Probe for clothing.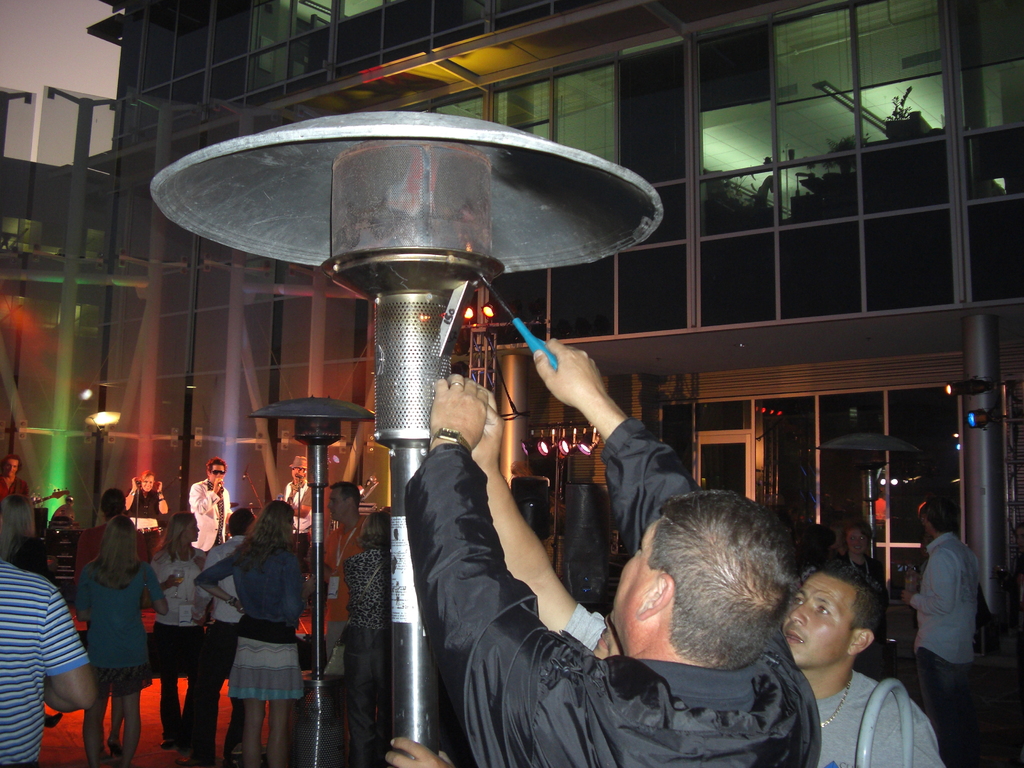
Probe result: detection(815, 669, 941, 767).
